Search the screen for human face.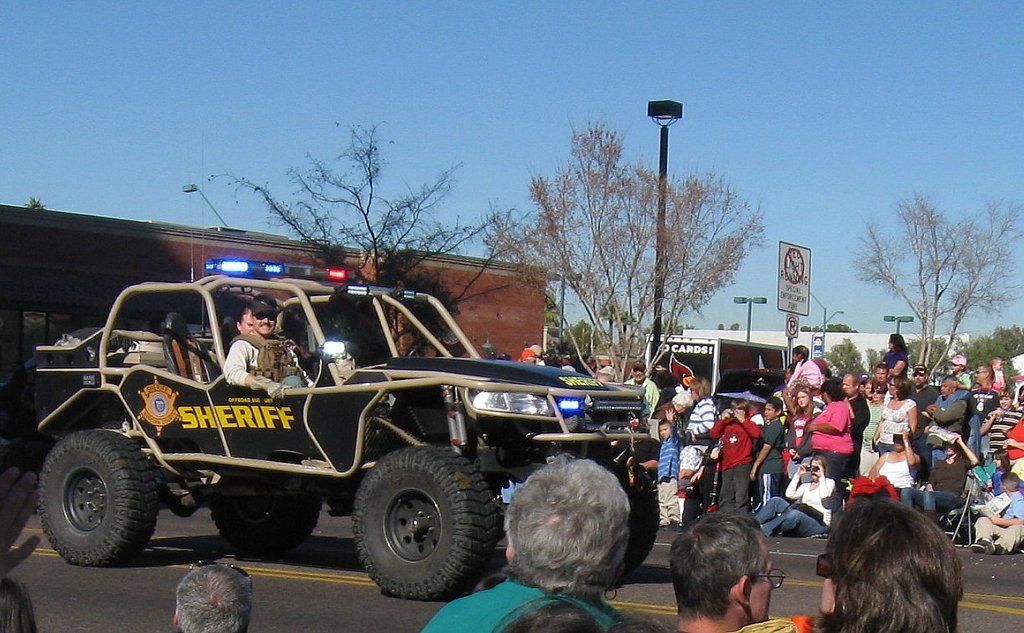
Found at {"x1": 762, "y1": 398, "x2": 777, "y2": 416}.
